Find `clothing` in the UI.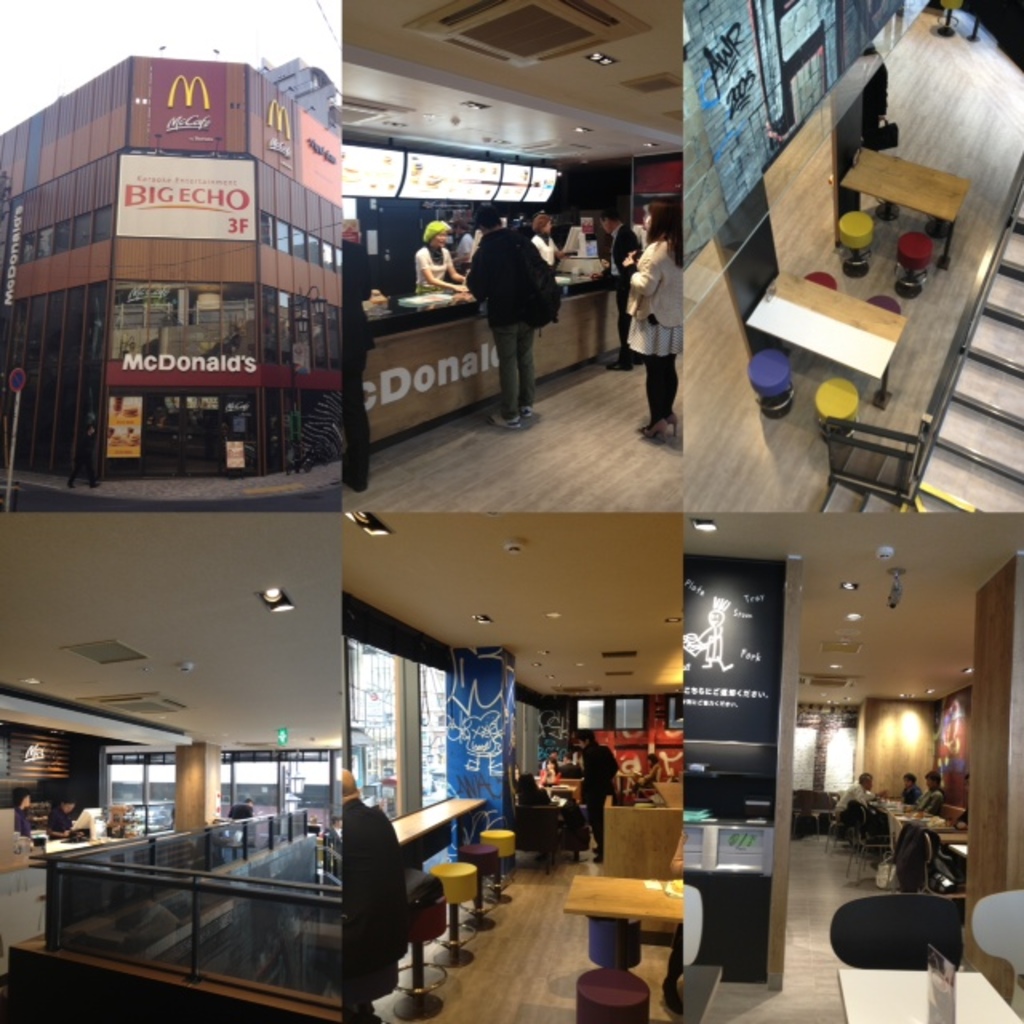
UI element at select_region(342, 235, 376, 486).
